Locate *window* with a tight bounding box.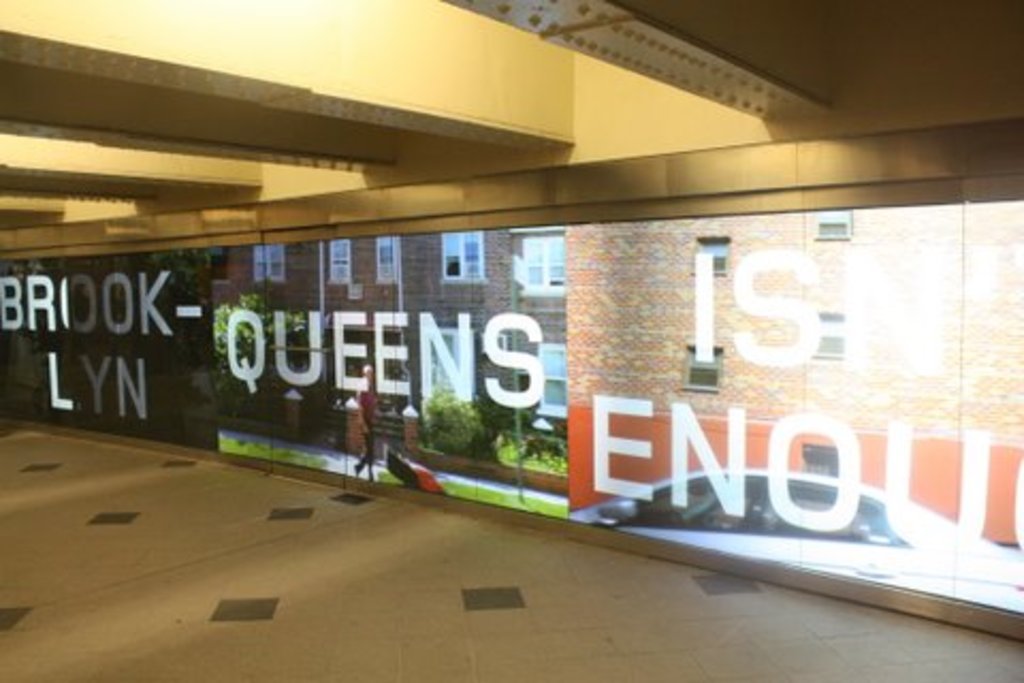
Rect(380, 237, 401, 282).
